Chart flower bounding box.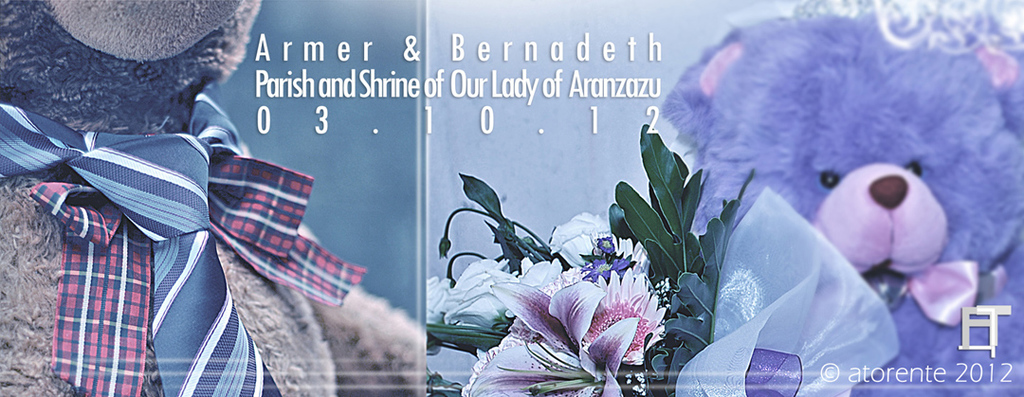
Charted: box(555, 242, 677, 368).
